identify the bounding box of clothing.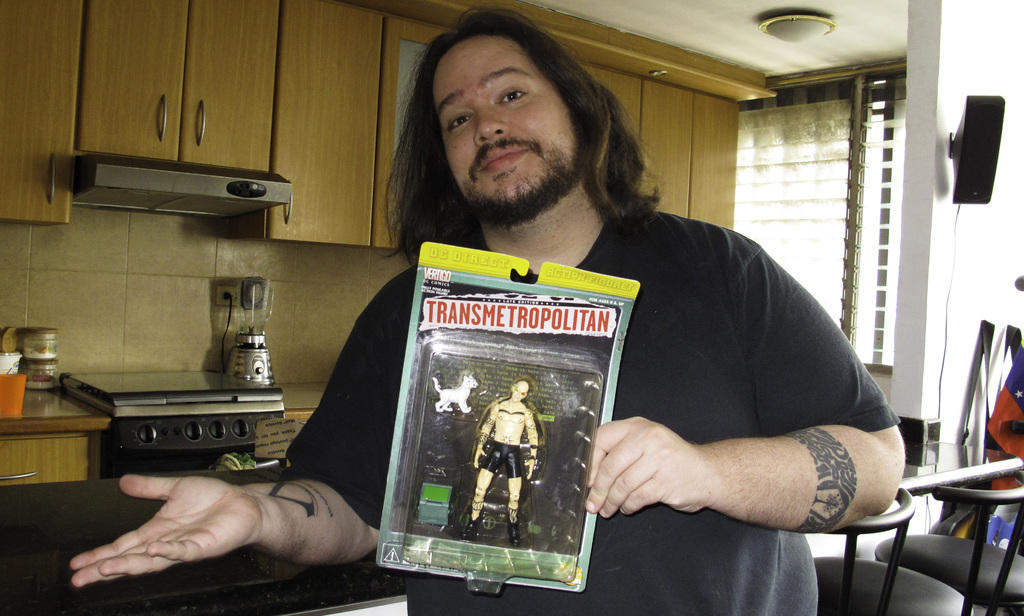
left=479, top=438, right=525, bottom=481.
